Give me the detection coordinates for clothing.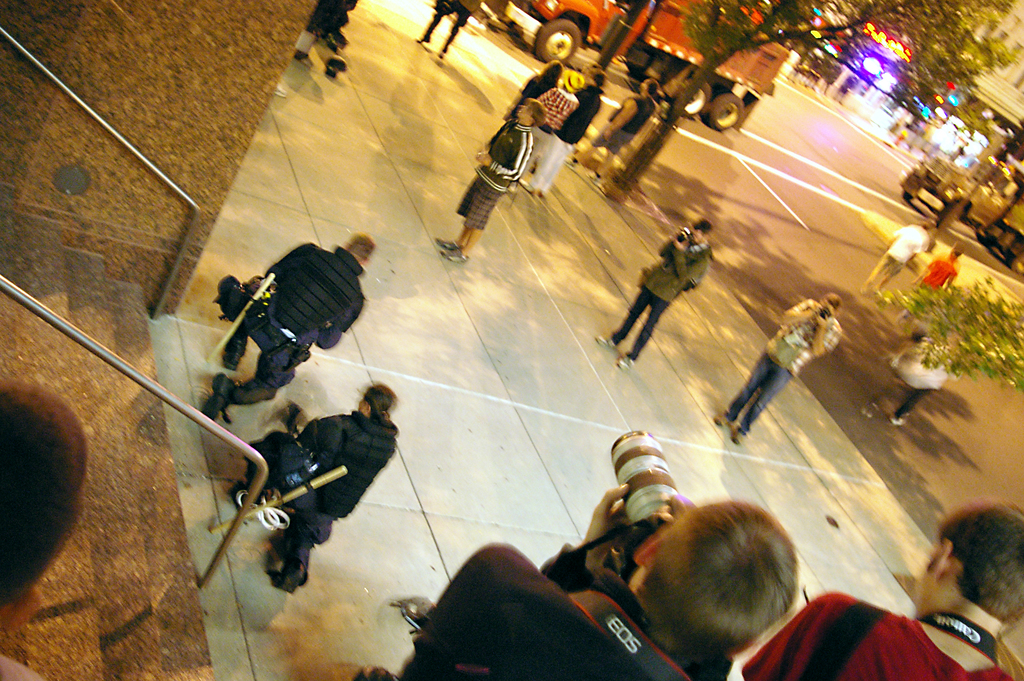
select_region(388, 537, 689, 680).
